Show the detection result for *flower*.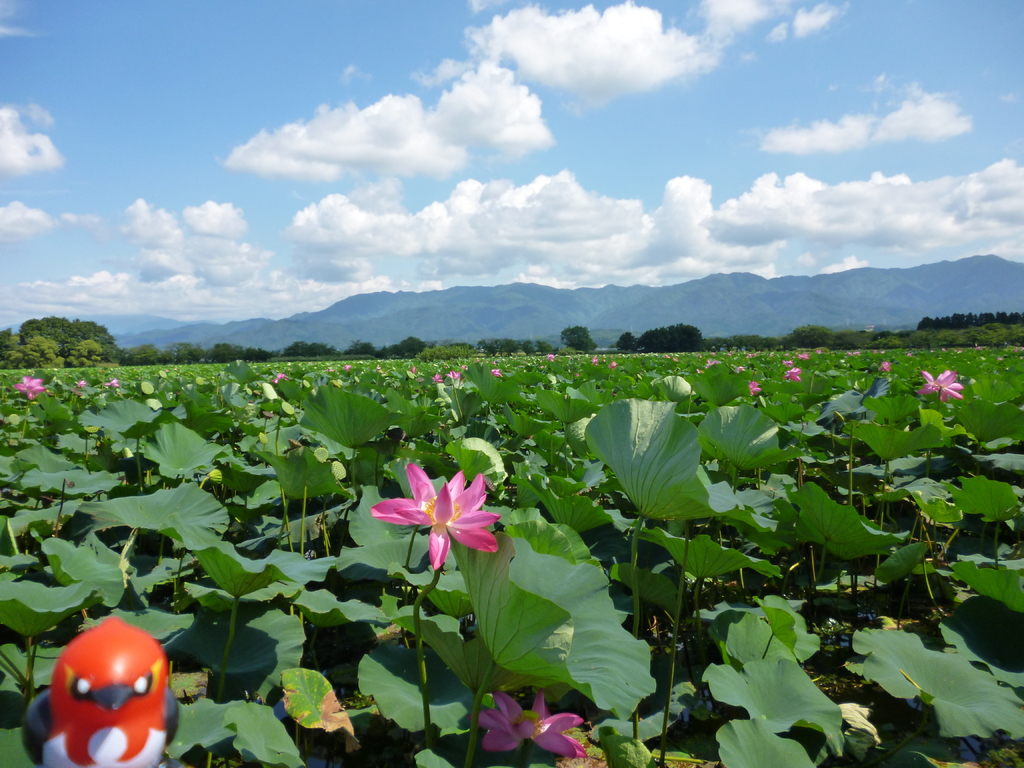
bbox=[879, 357, 892, 374].
